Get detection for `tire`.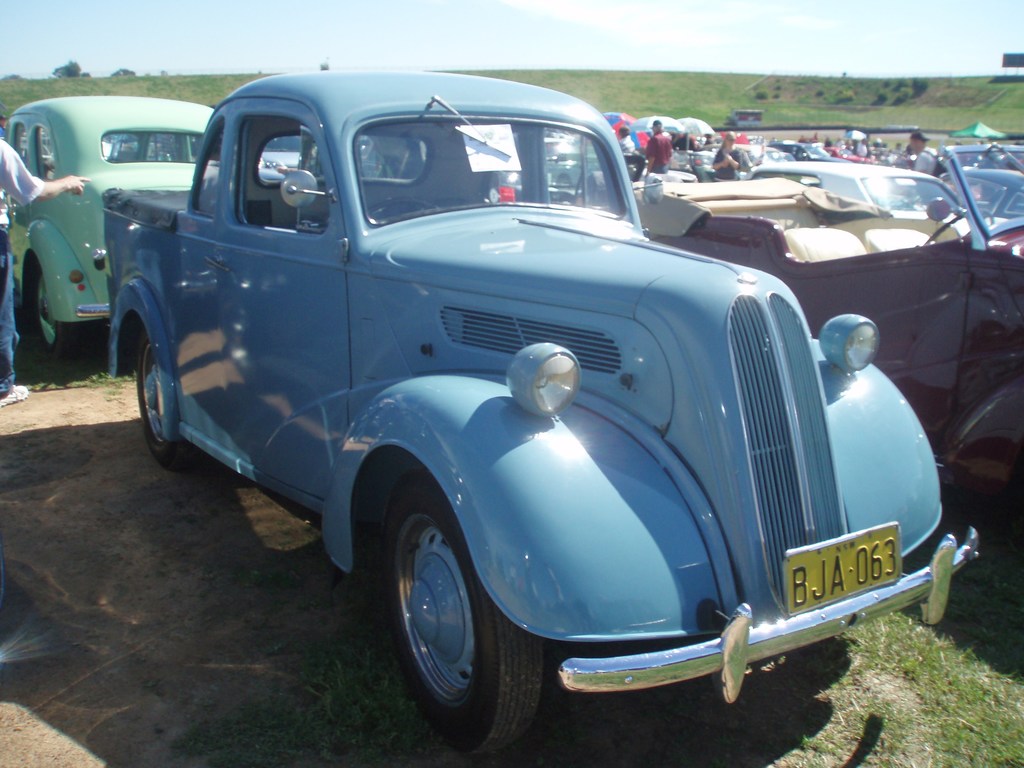
Detection: 36/273/83/357.
